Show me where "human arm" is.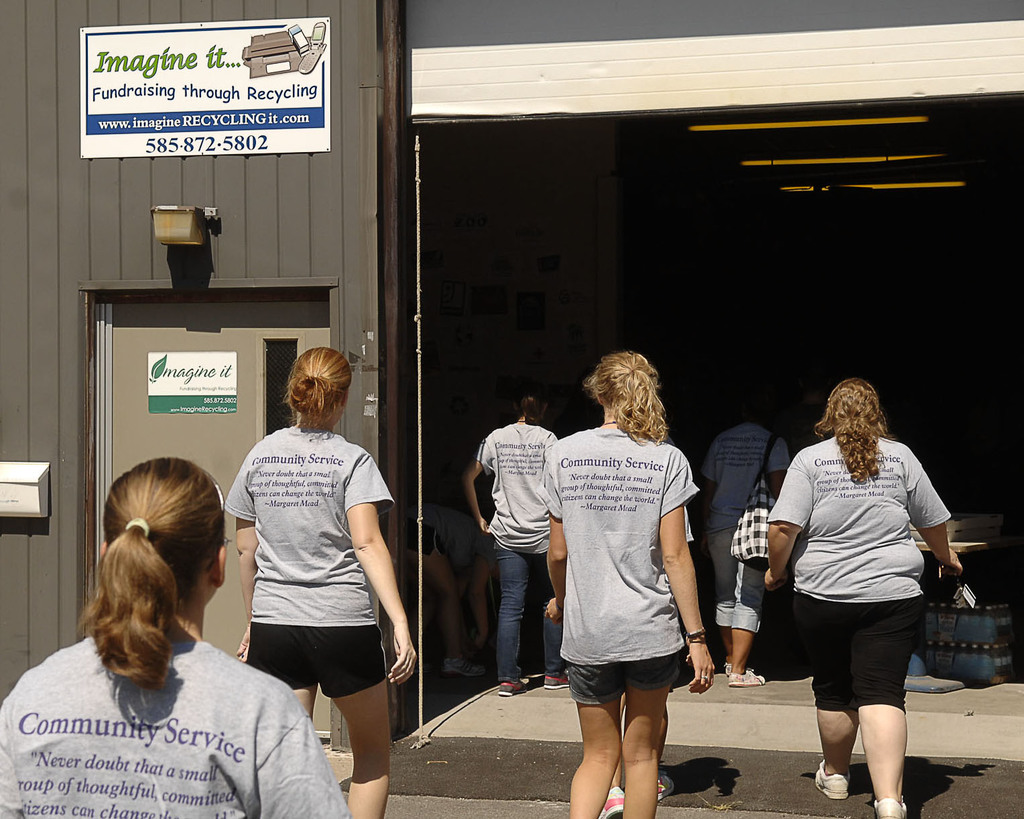
"human arm" is at x1=532 y1=440 x2=566 y2=624.
